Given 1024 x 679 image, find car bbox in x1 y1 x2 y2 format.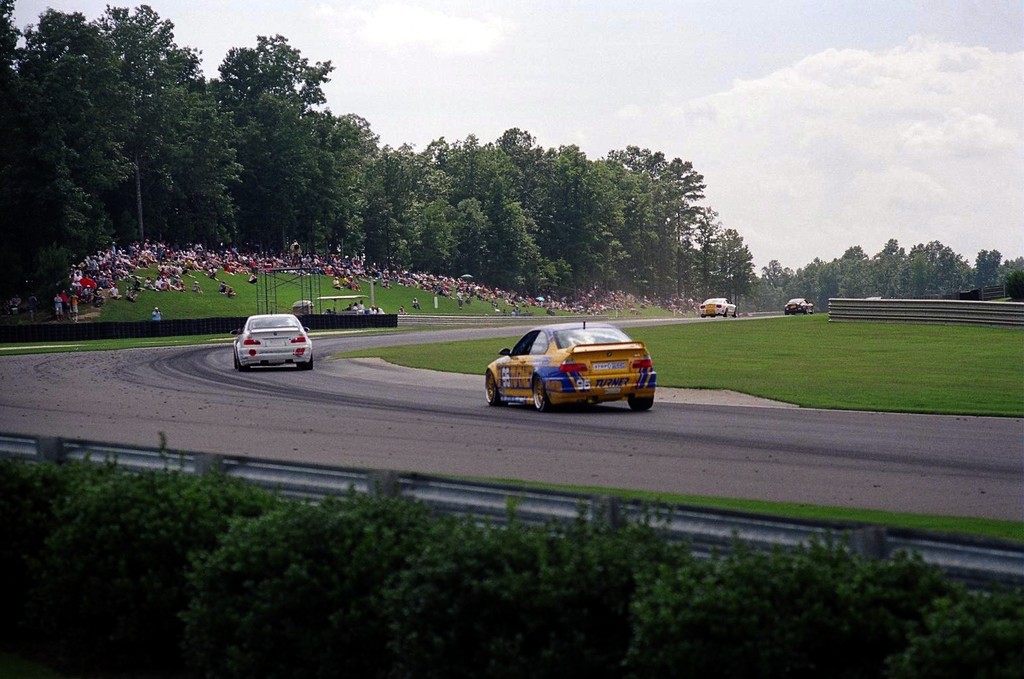
487 321 657 417.
